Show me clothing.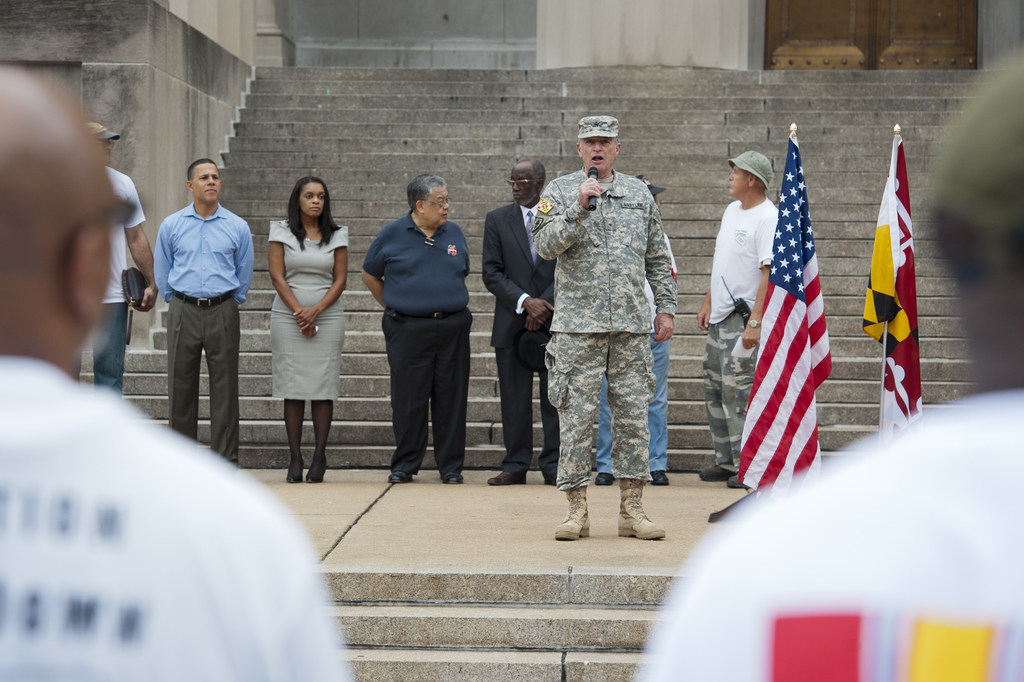
clothing is here: box(152, 203, 253, 463).
